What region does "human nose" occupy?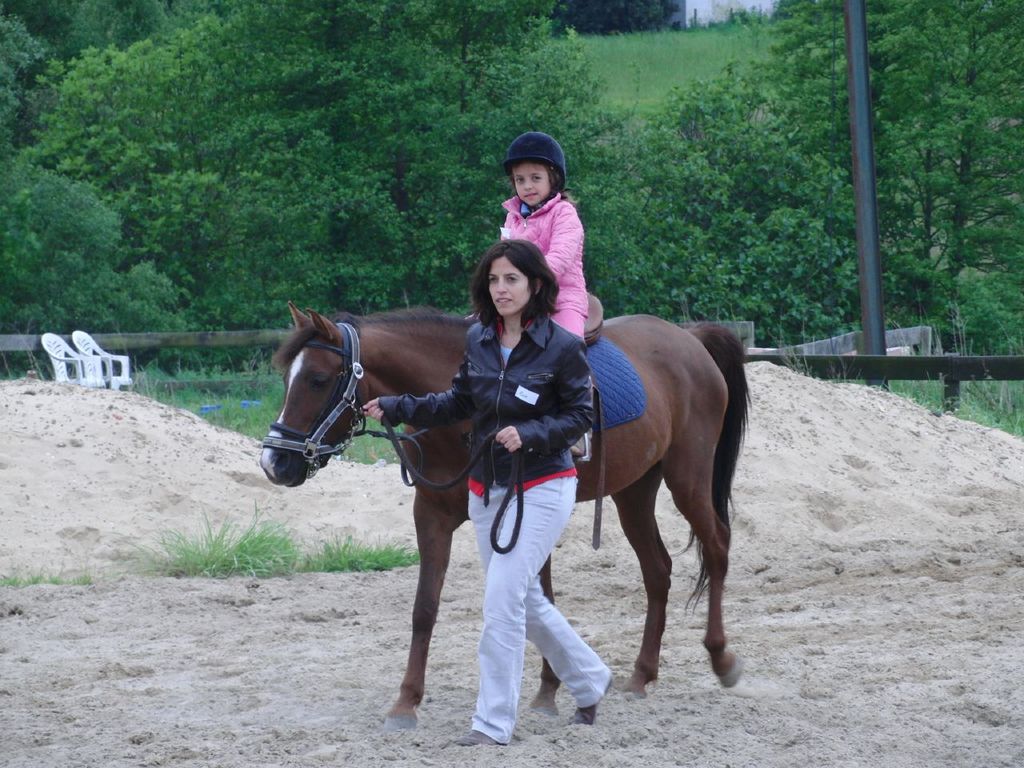
(left=498, top=282, right=507, bottom=298).
